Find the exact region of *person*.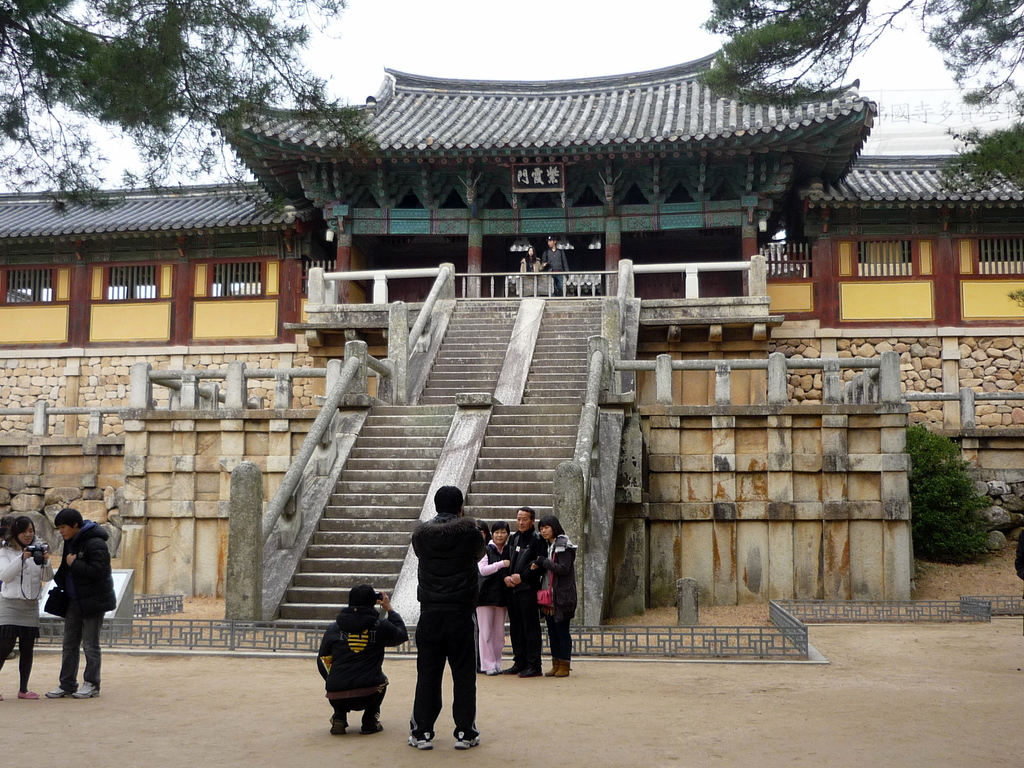
Exact region: bbox=[472, 522, 493, 671].
